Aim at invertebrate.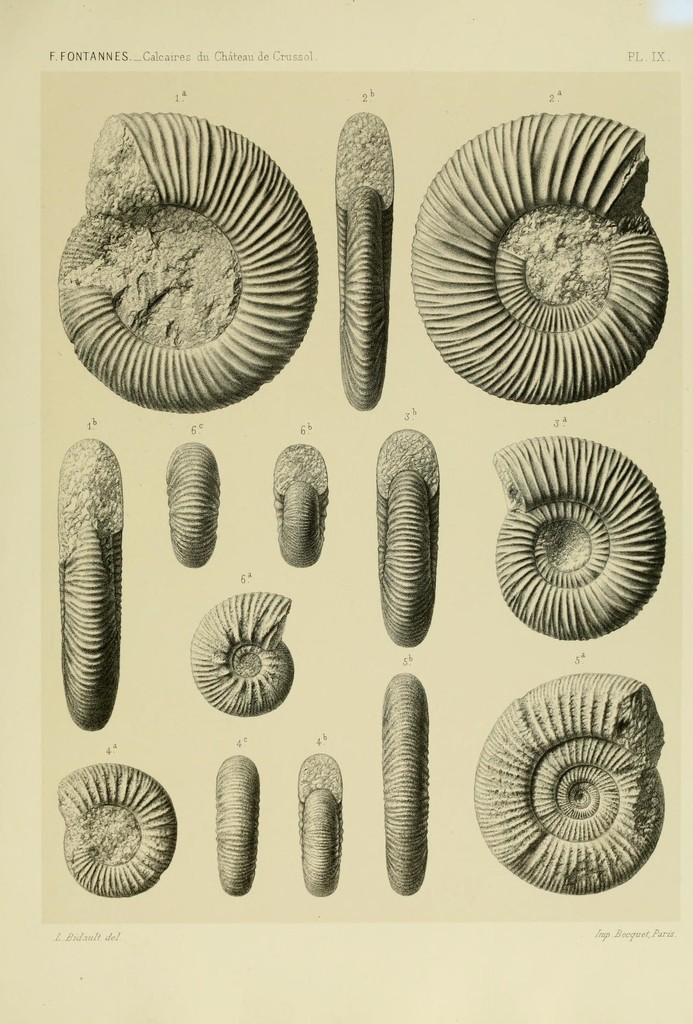
Aimed at bbox(479, 671, 667, 890).
